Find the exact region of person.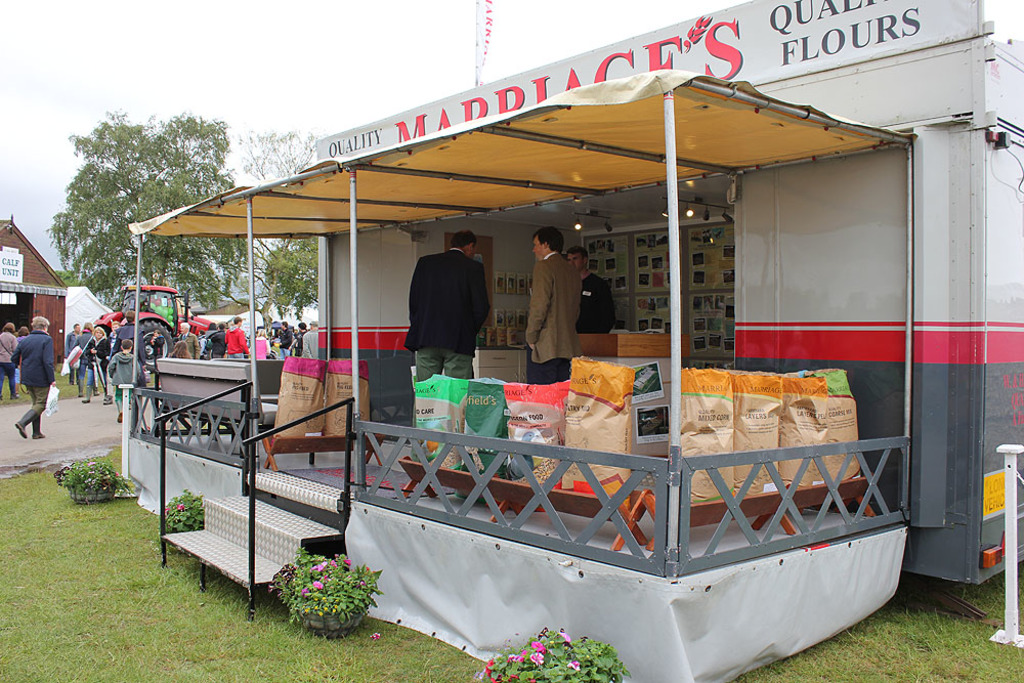
Exact region: 112 336 146 422.
